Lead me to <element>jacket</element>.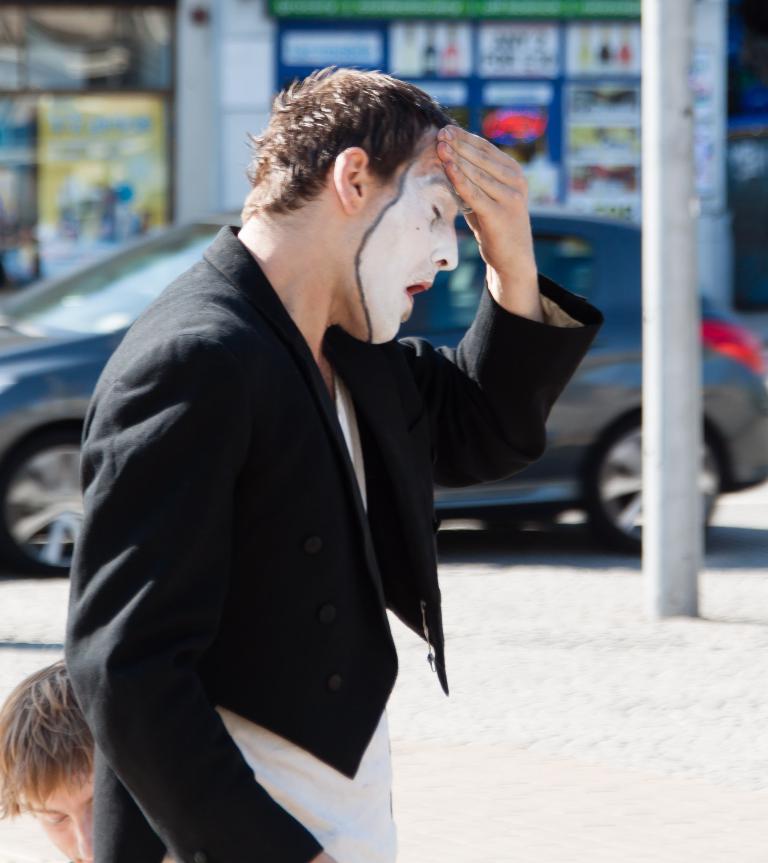
Lead to (x1=58, y1=218, x2=605, y2=862).
